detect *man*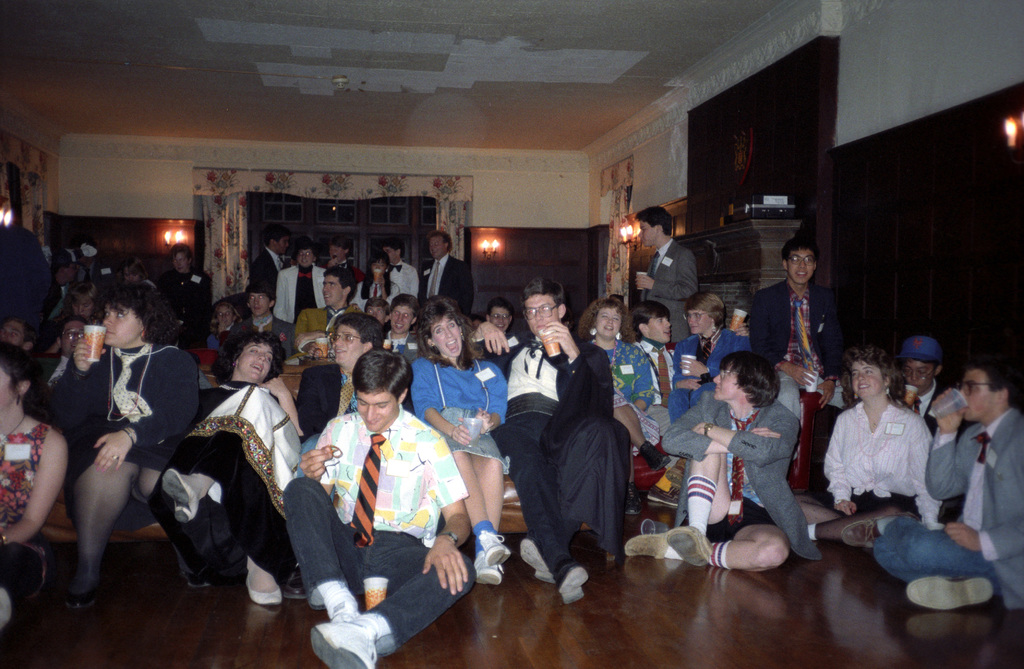
bbox=(484, 296, 513, 334)
